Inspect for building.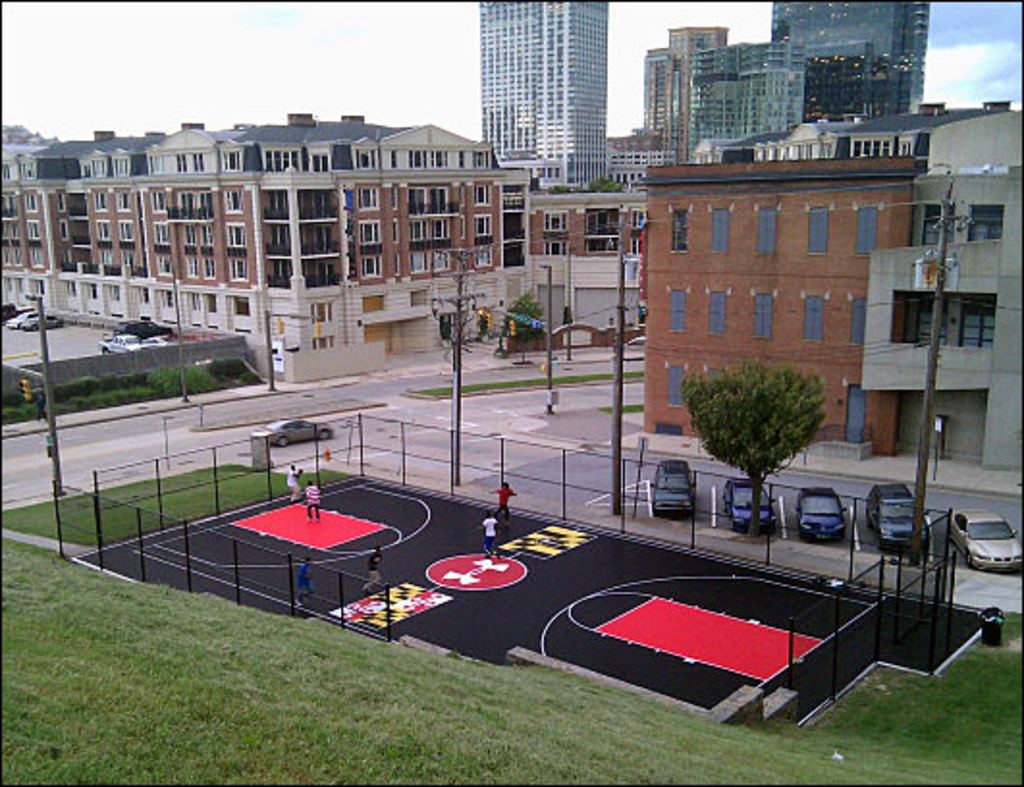
Inspection: locate(688, 42, 804, 152).
